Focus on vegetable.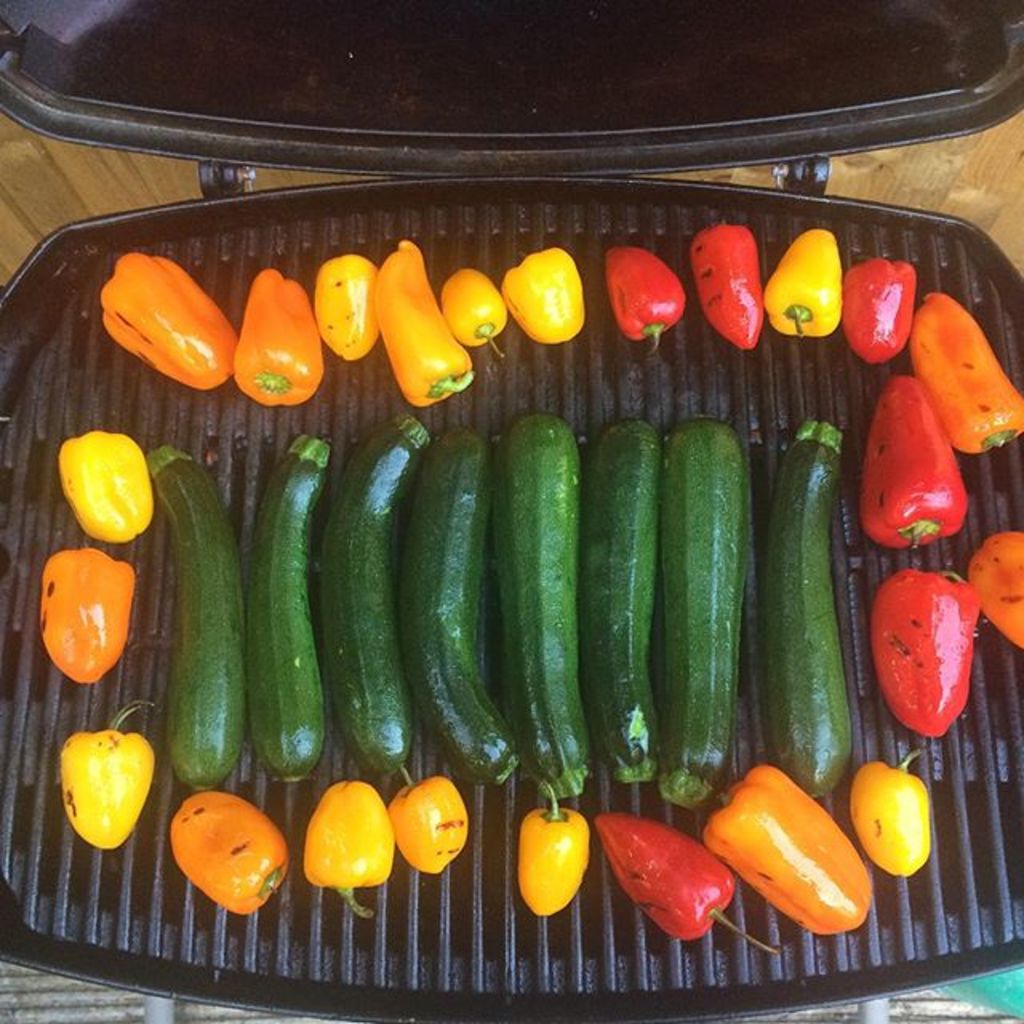
Focused at BBox(394, 765, 474, 875).
